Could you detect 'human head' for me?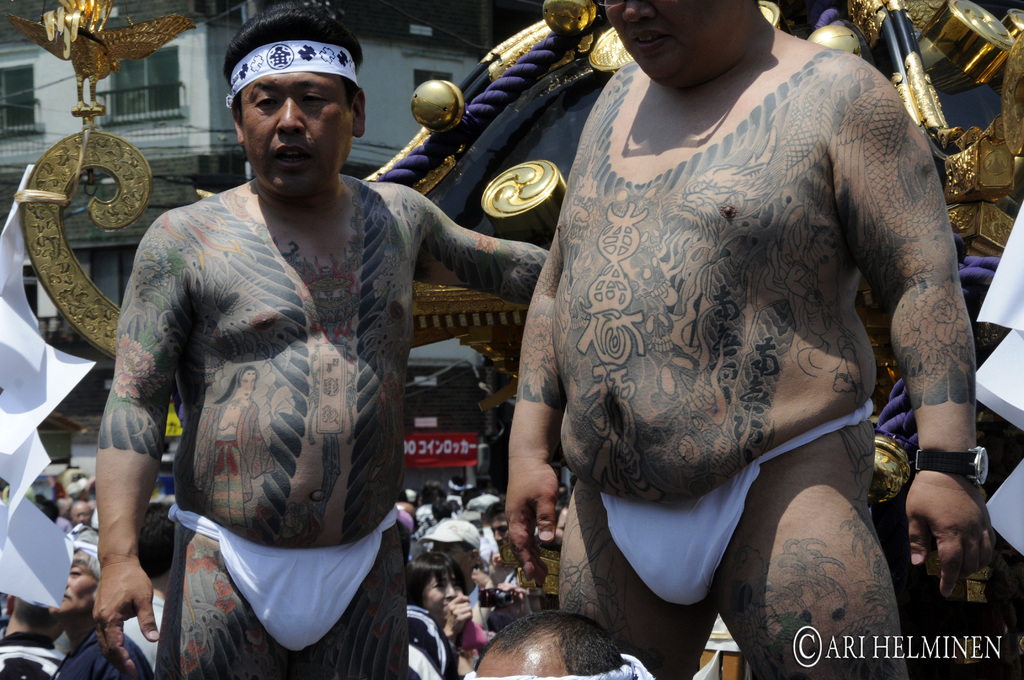
Detection result: l=234, t=364, r=257, b=400.
